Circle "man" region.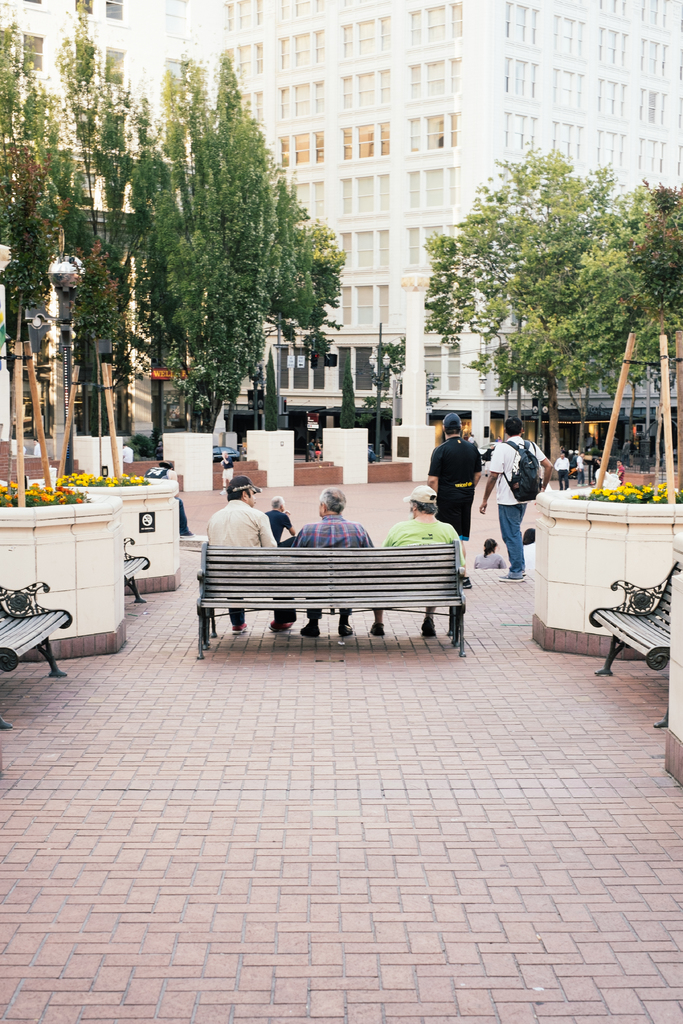
Region: left=483, top=419, right=553, bottom=583.
